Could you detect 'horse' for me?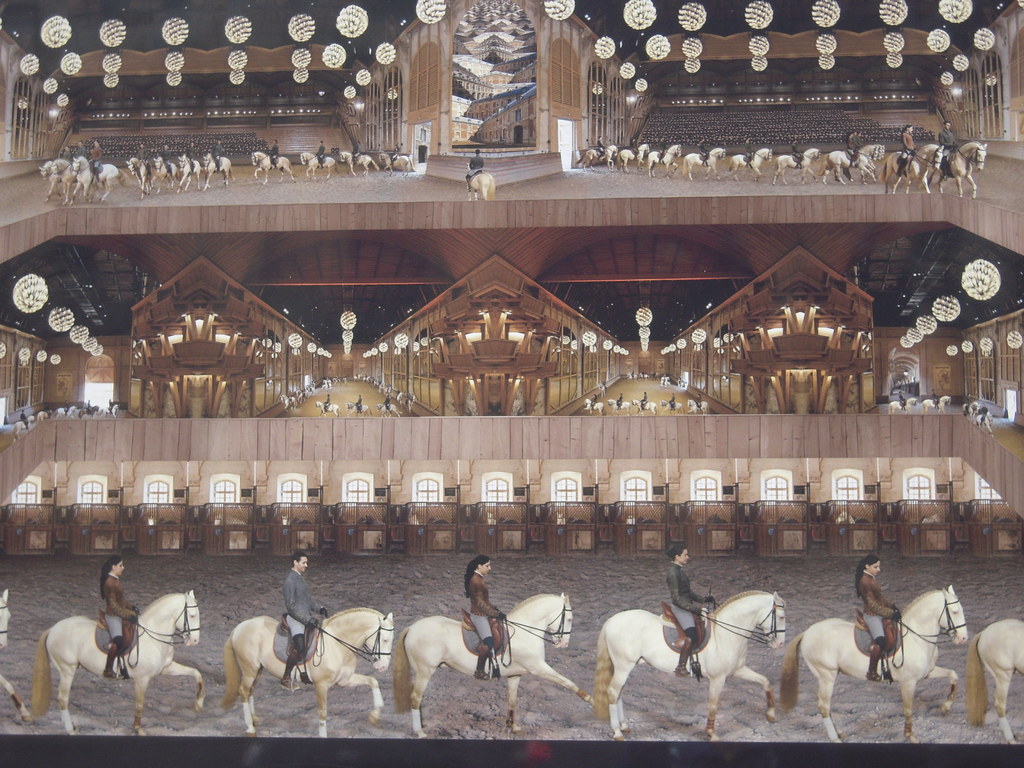
Detection result: bbox=[886, 398, 918, 415].
